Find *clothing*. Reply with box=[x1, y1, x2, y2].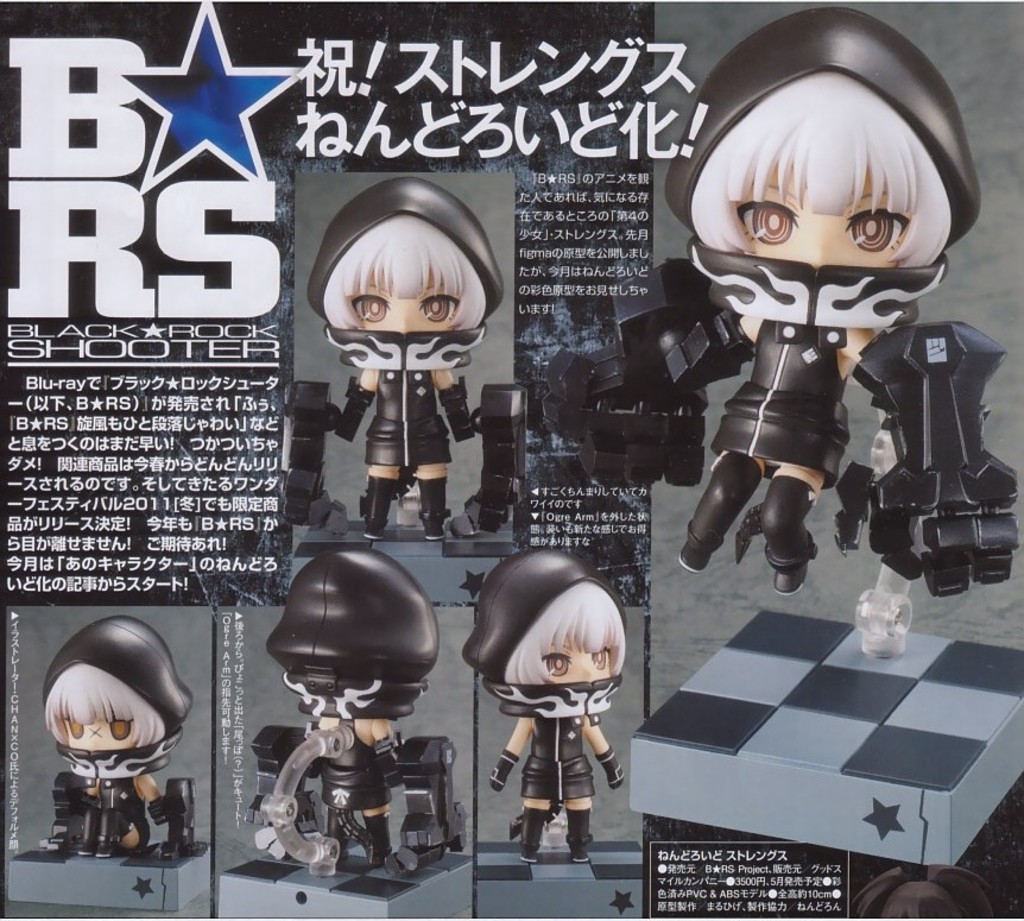
box=[356, 372, 455, 469].
